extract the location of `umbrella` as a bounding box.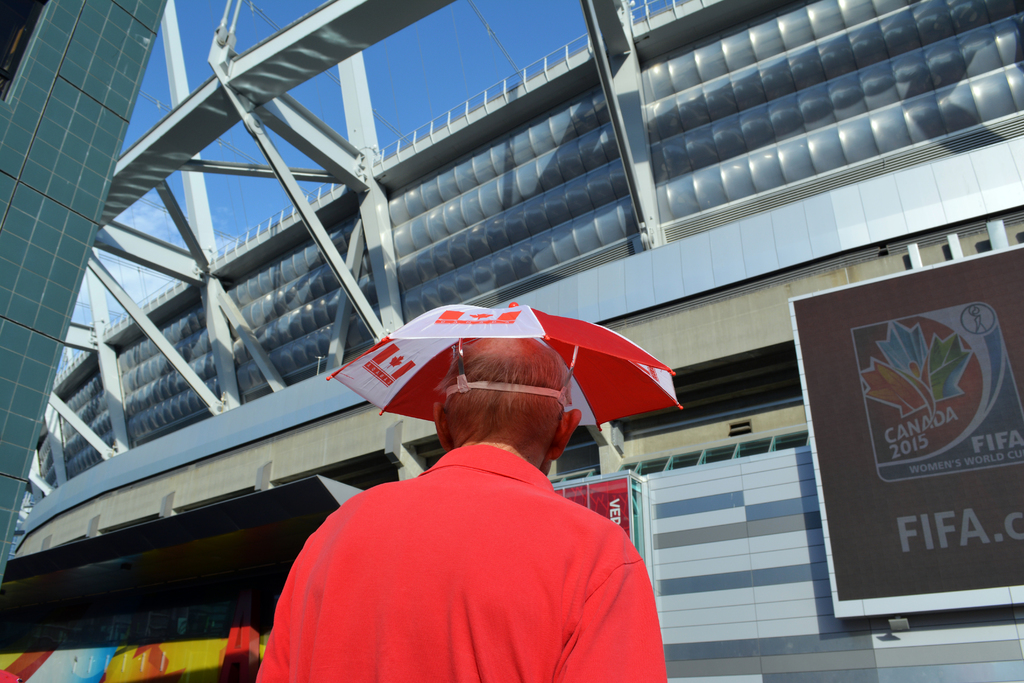
349,302,634,443.
